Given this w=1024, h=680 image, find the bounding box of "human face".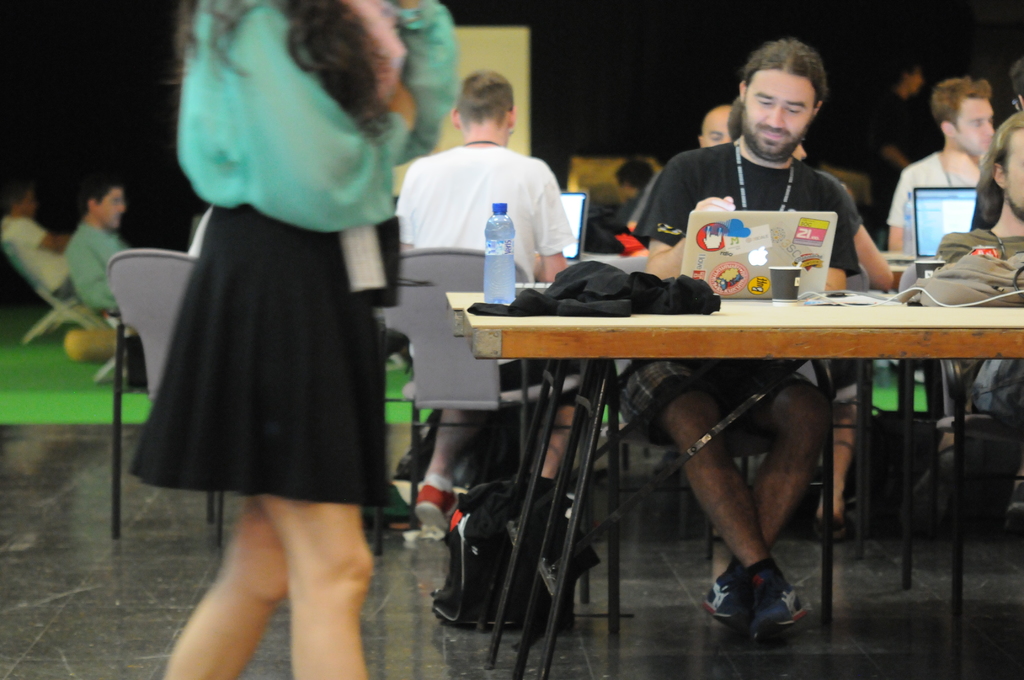
(left=1005, top=129, right=1023, bottom=216).
